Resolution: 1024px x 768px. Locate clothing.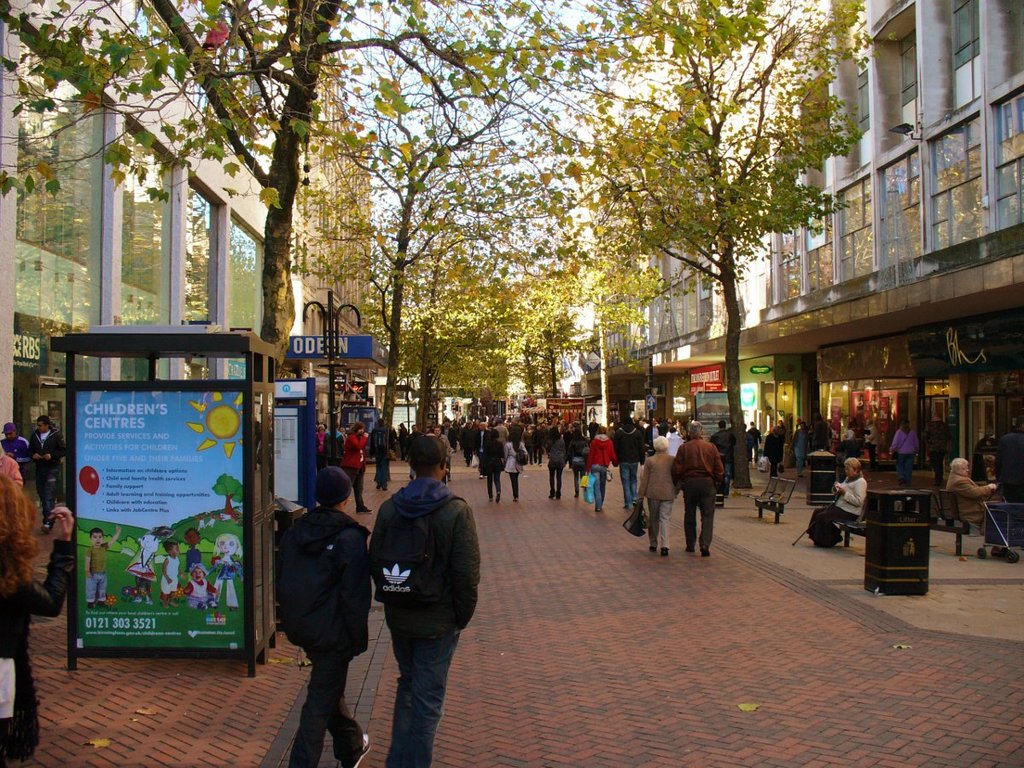
<bbox>0, 430, 26, 469</bbox>.
